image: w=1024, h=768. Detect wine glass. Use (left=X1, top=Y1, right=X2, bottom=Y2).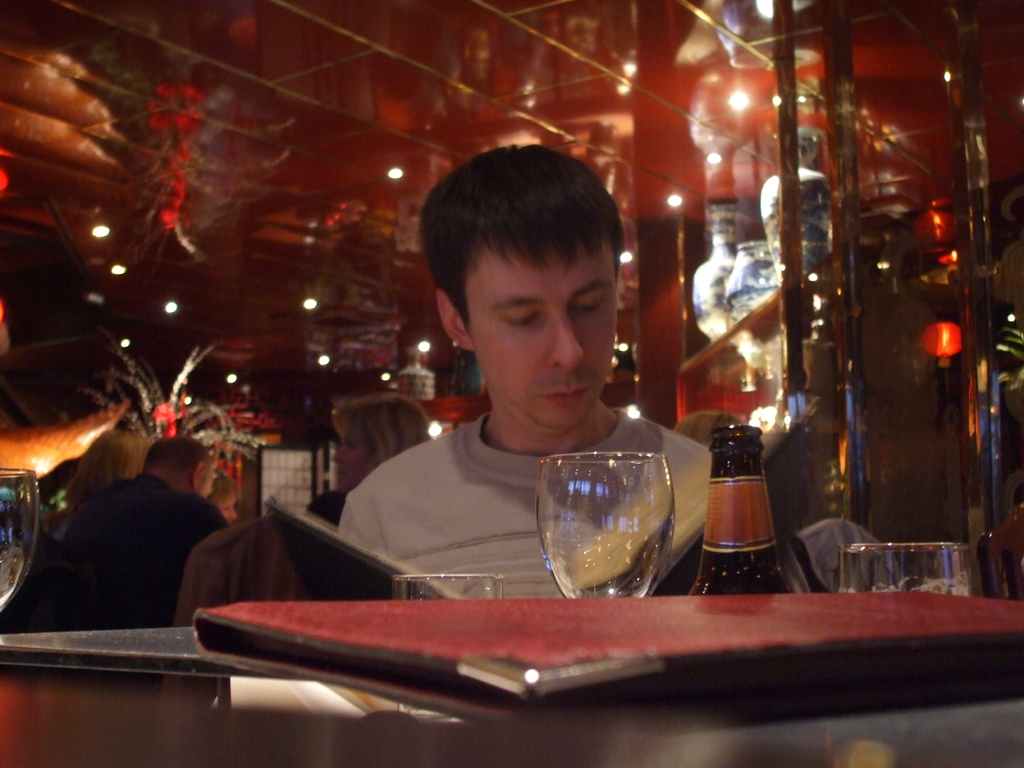
(left=532, top=447, right=678, bottom=606).
